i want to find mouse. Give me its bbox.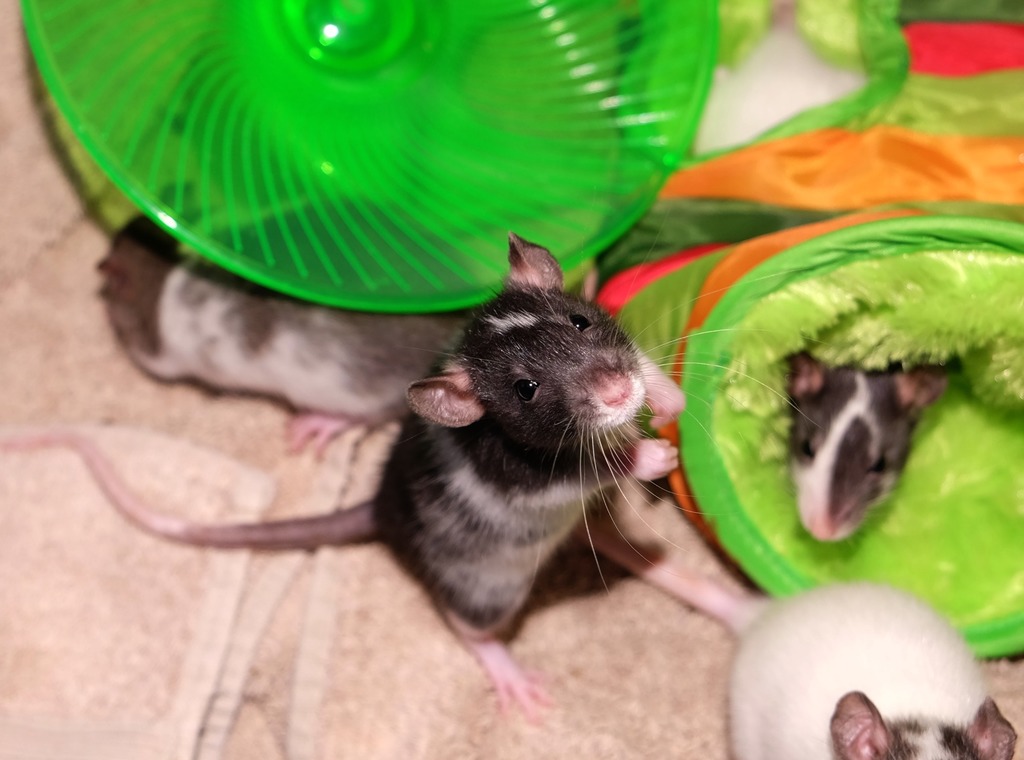
[left=99, top=190, right=529, bottom=462].
